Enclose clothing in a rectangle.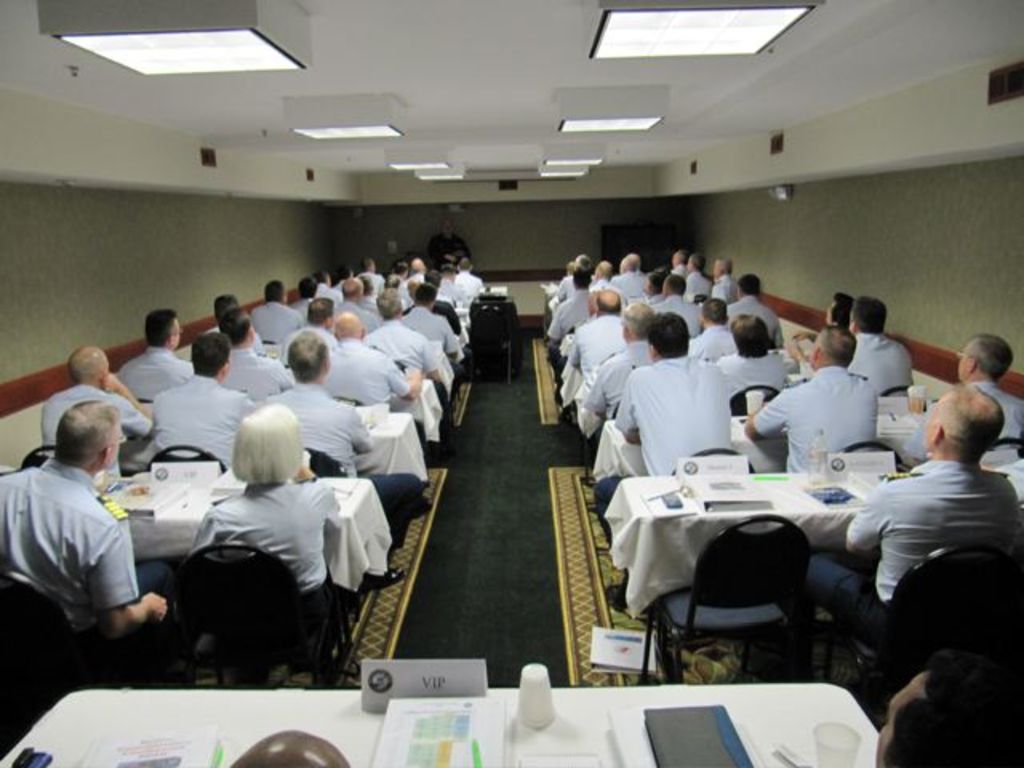
BBox(602, 262, 645, 312).
